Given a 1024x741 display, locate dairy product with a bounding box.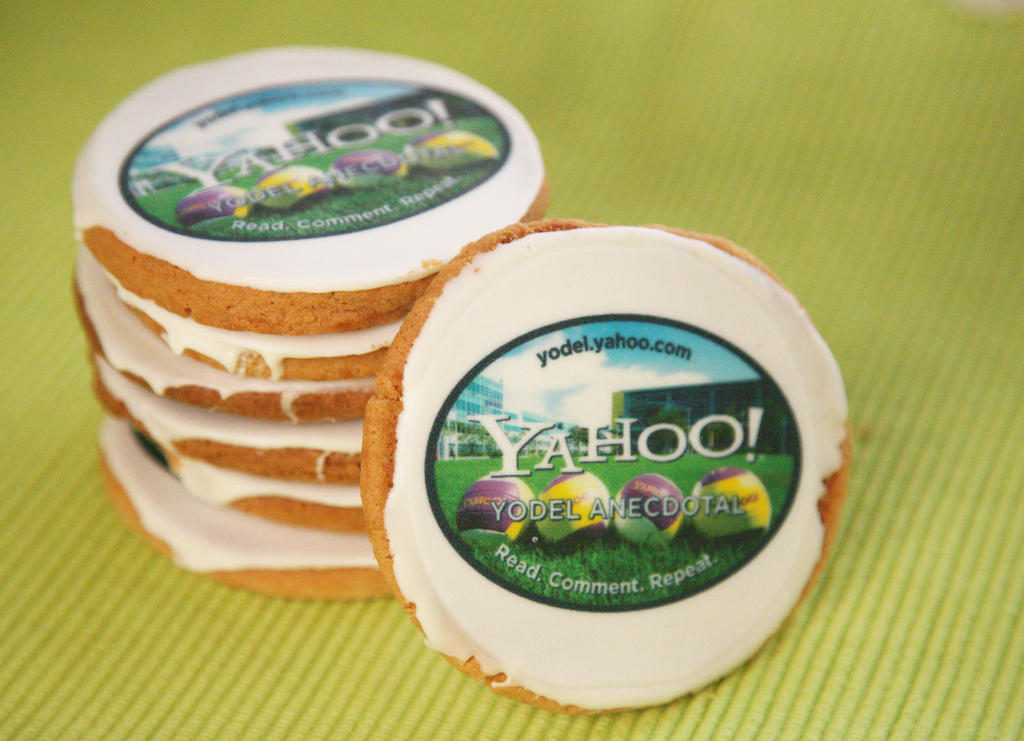
Located: [left=368, top=227, right=858, bottom=740].
